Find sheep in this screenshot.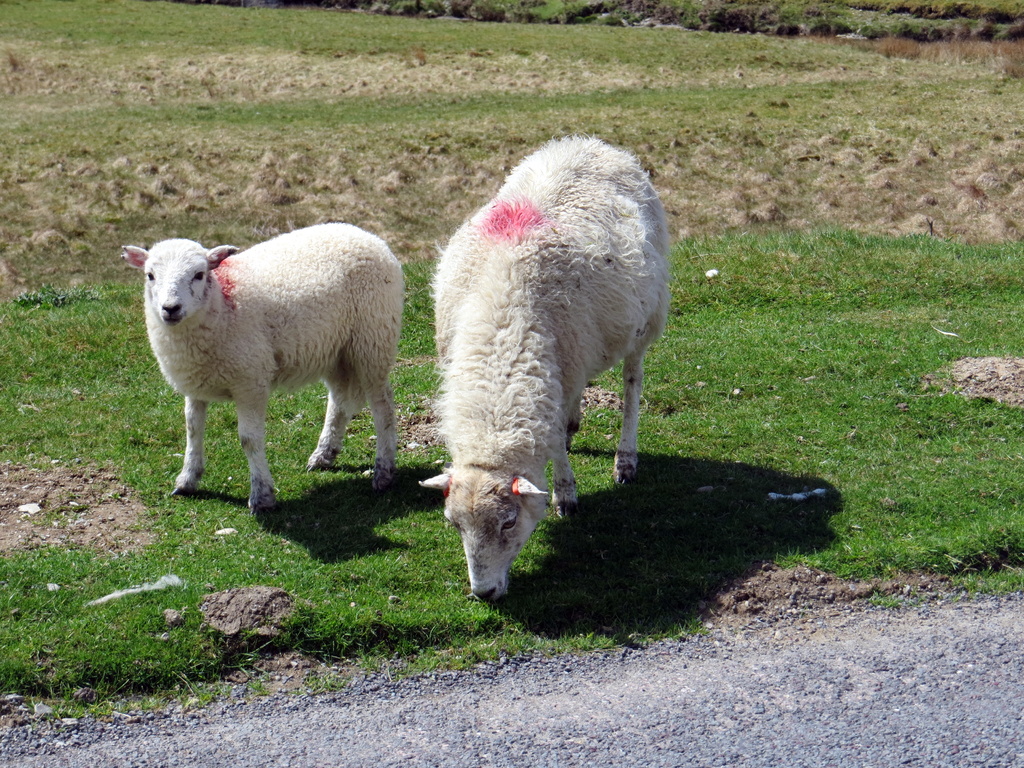
The bounding box for sheep is rect(420, 132, 668, 600).
